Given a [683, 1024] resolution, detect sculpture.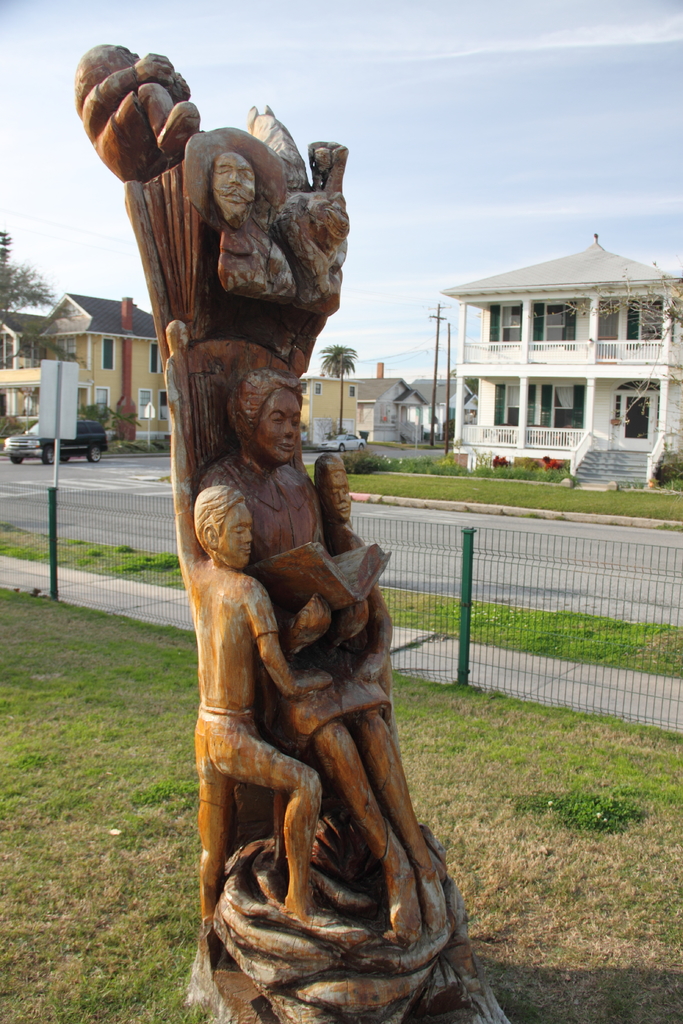
l=70, t=28, r=504, b=1023.
